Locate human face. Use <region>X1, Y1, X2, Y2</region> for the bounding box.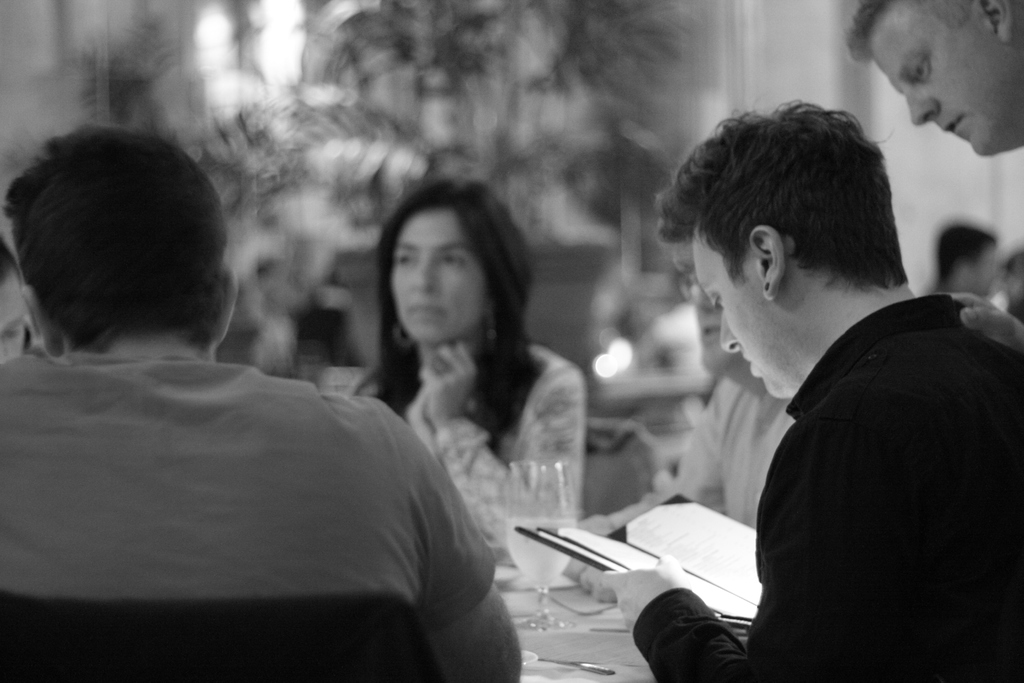
<region>689, 236, 777, 400</region>.
